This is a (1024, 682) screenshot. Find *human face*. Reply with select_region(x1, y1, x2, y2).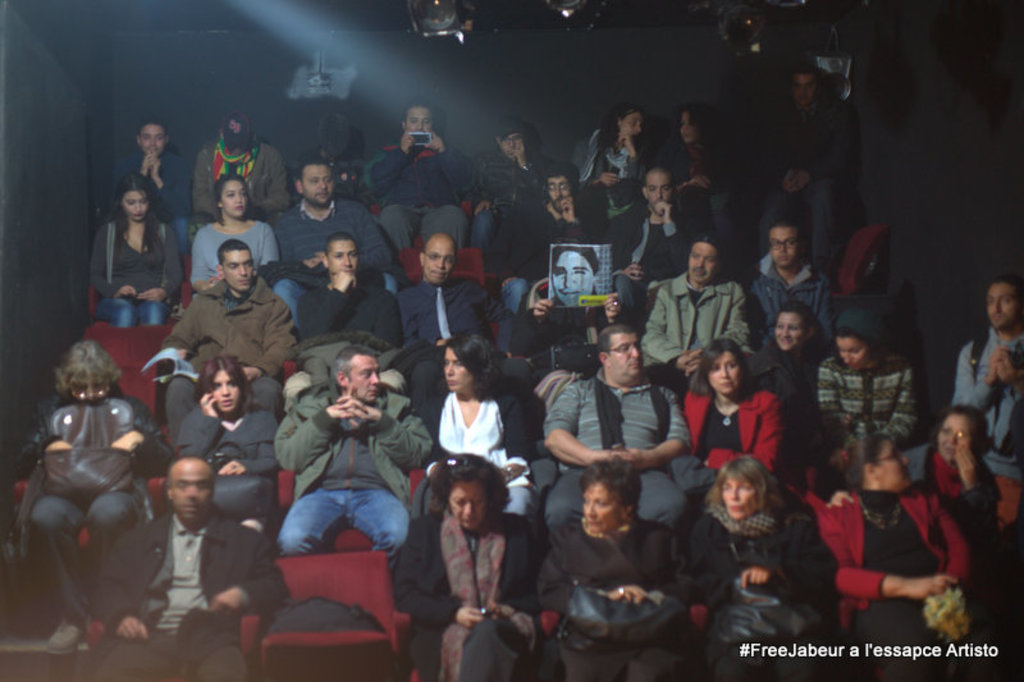
select_region(795, 70, 817, 106).
